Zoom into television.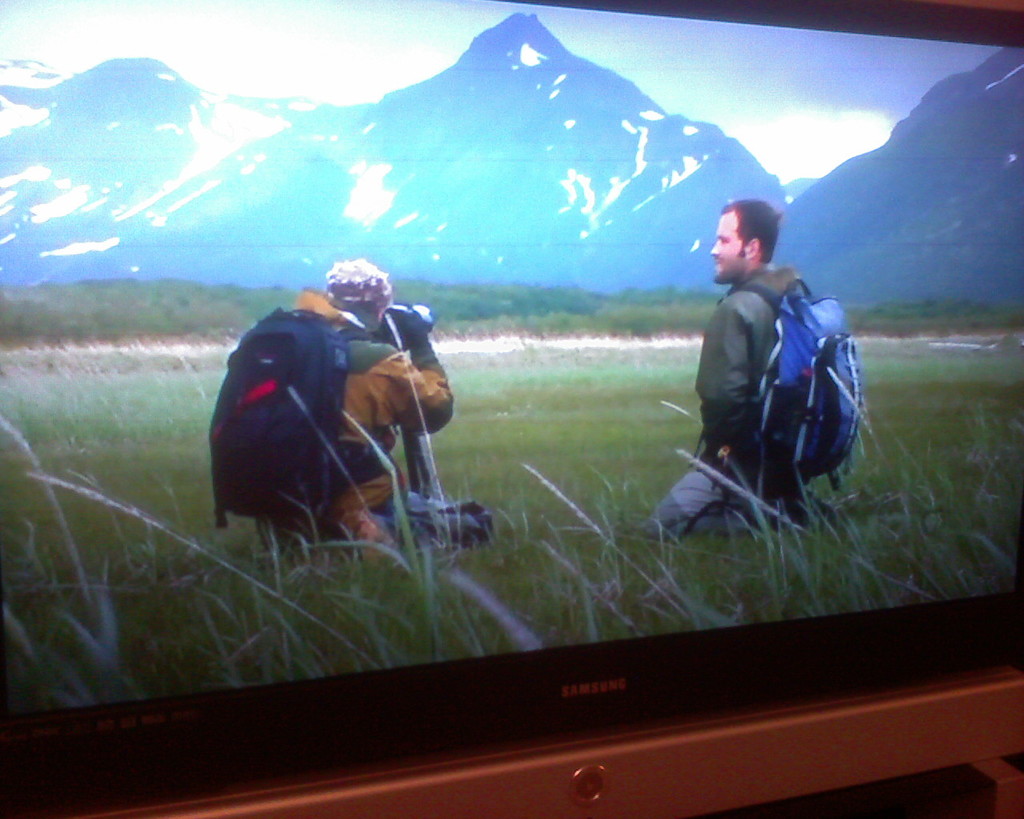
Zoom target: bbox=[0, 6, 1023, 818].
